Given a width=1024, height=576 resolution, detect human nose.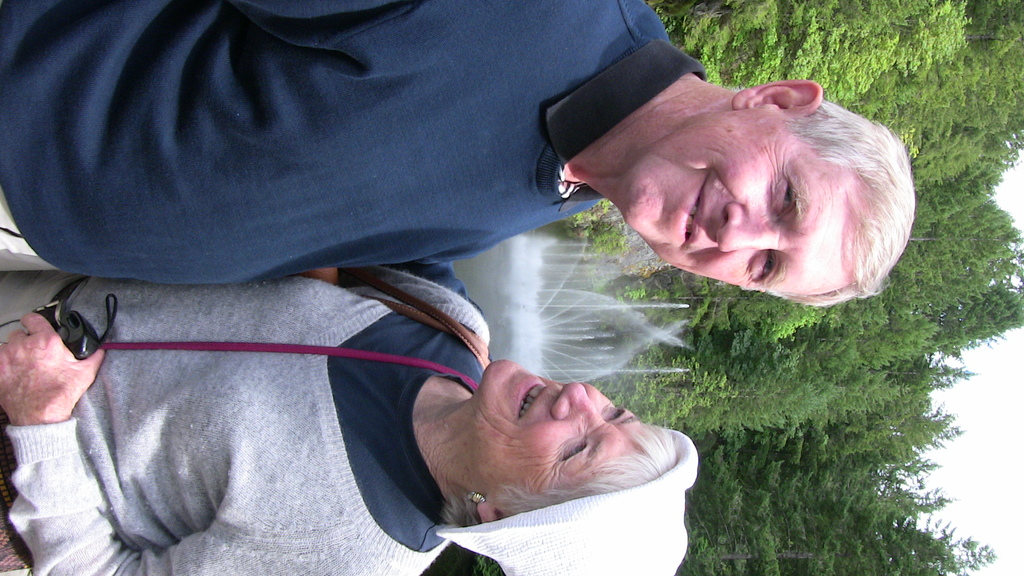
select_region(716, 200, 783, 254).
